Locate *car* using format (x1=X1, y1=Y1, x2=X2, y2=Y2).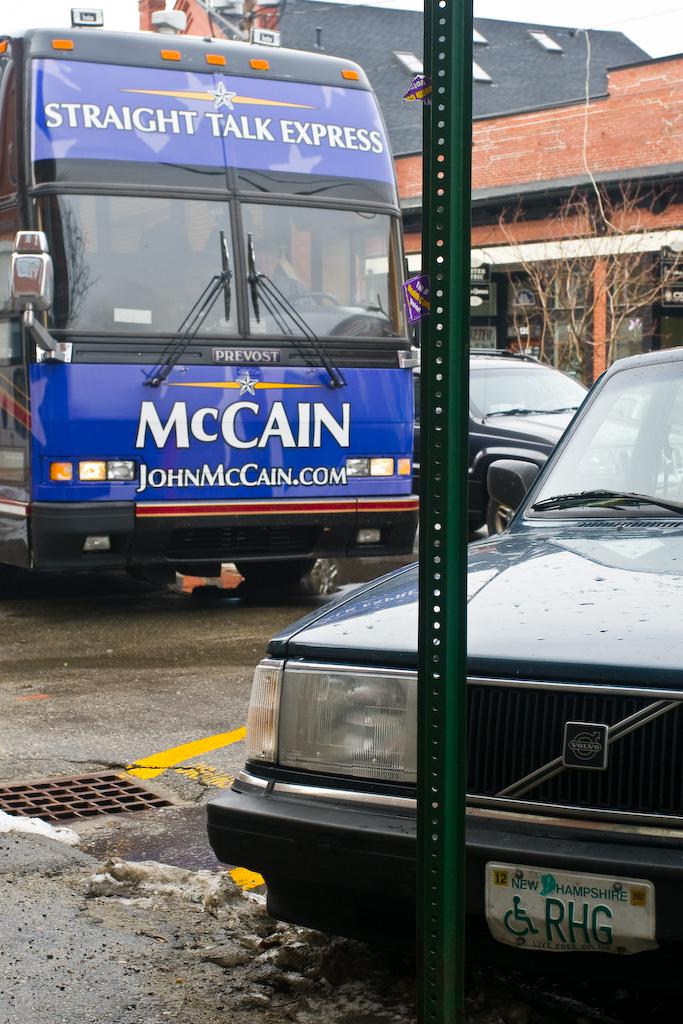
(x1=197, y1=351, x2=682, y2=1019).
